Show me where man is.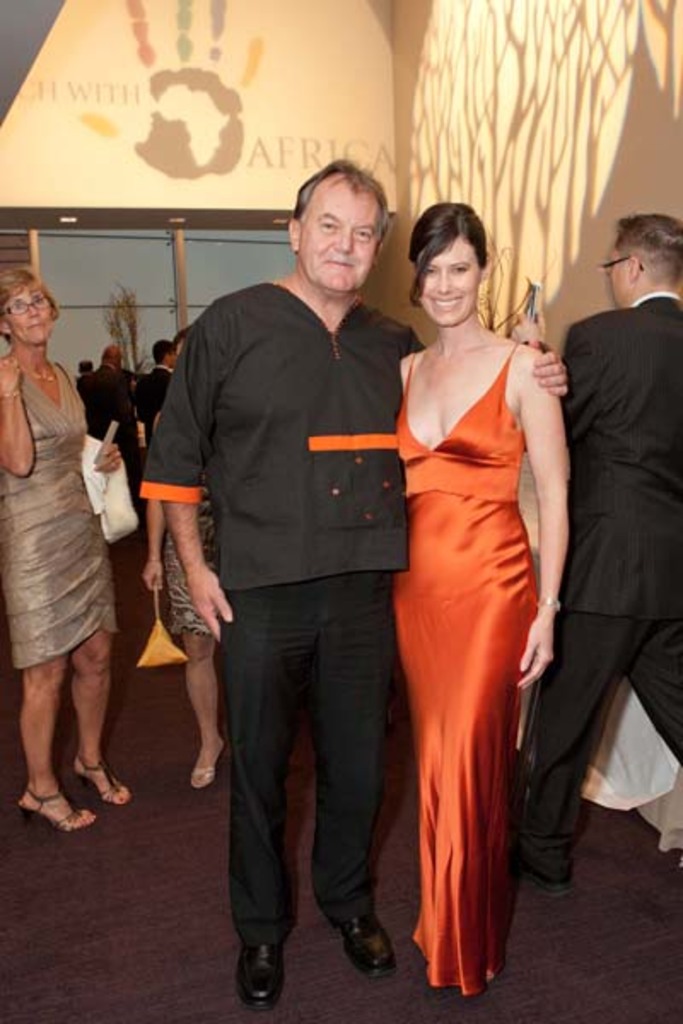
man is at x1=531, y1=160, x2=674, y2=916.
